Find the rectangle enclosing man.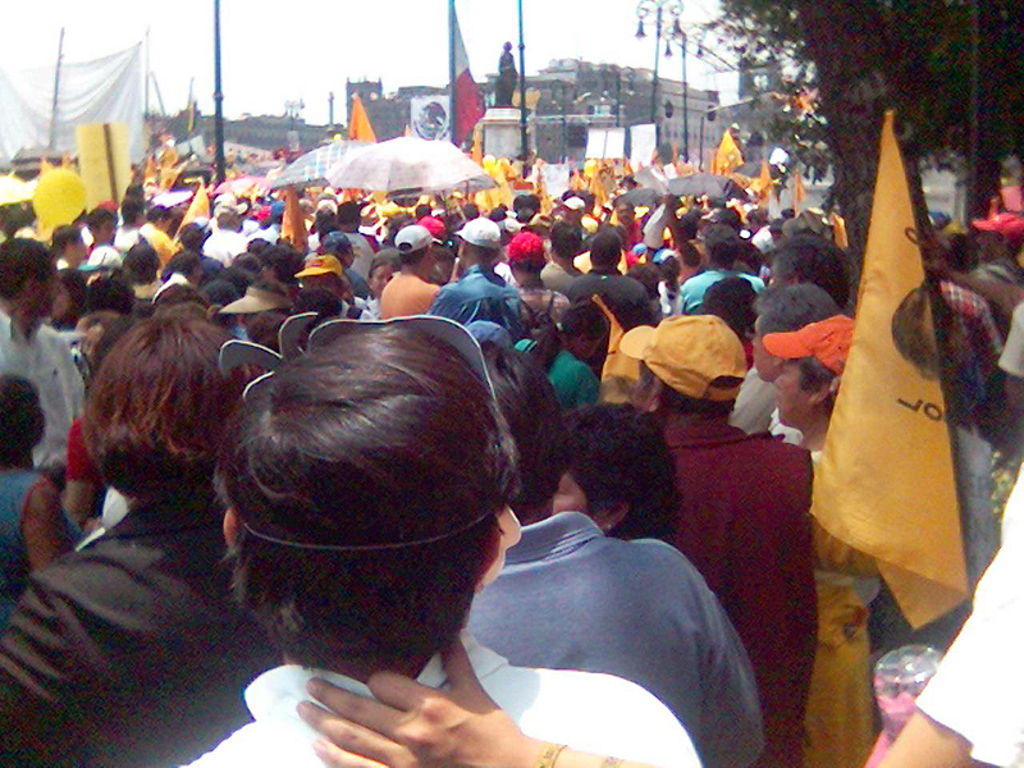
<box>424,211,518,332</box>.
